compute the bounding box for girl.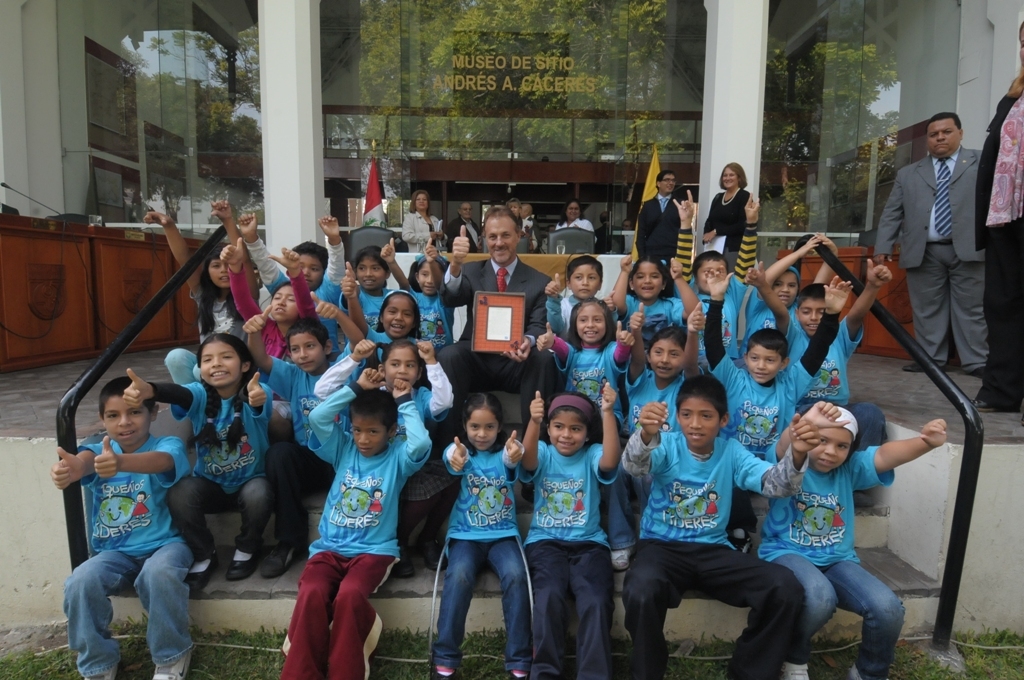
rect(222, 238, 323, 391).
